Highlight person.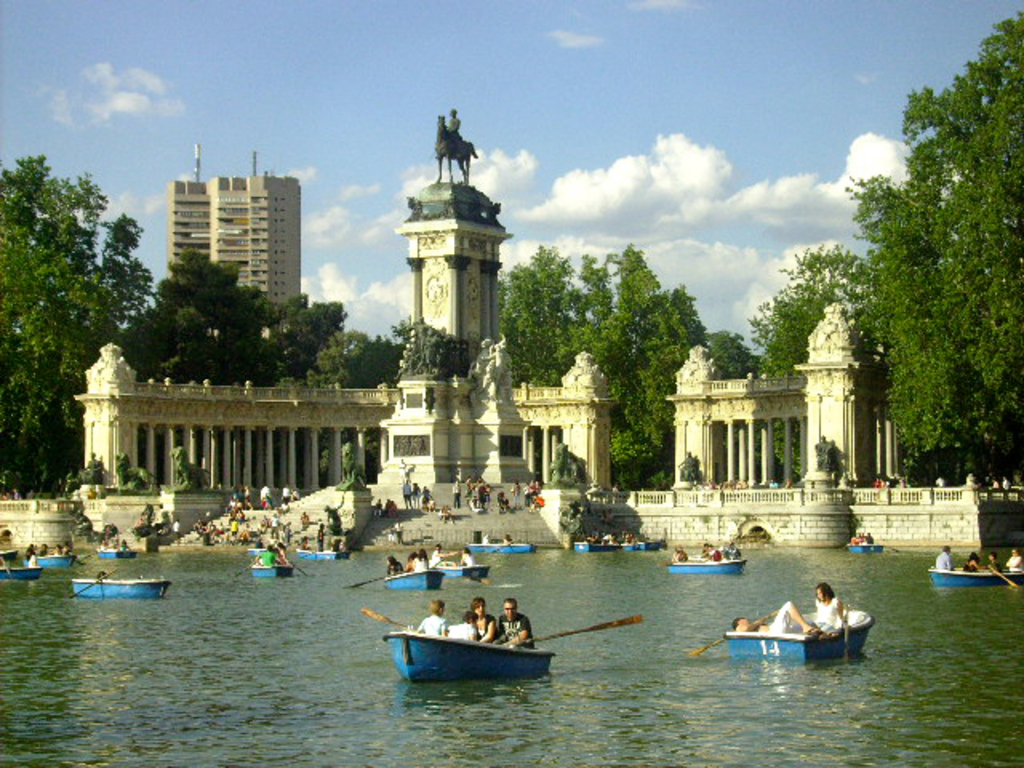
Highlighted region: <region>813, 435, 832, 472</region>.
